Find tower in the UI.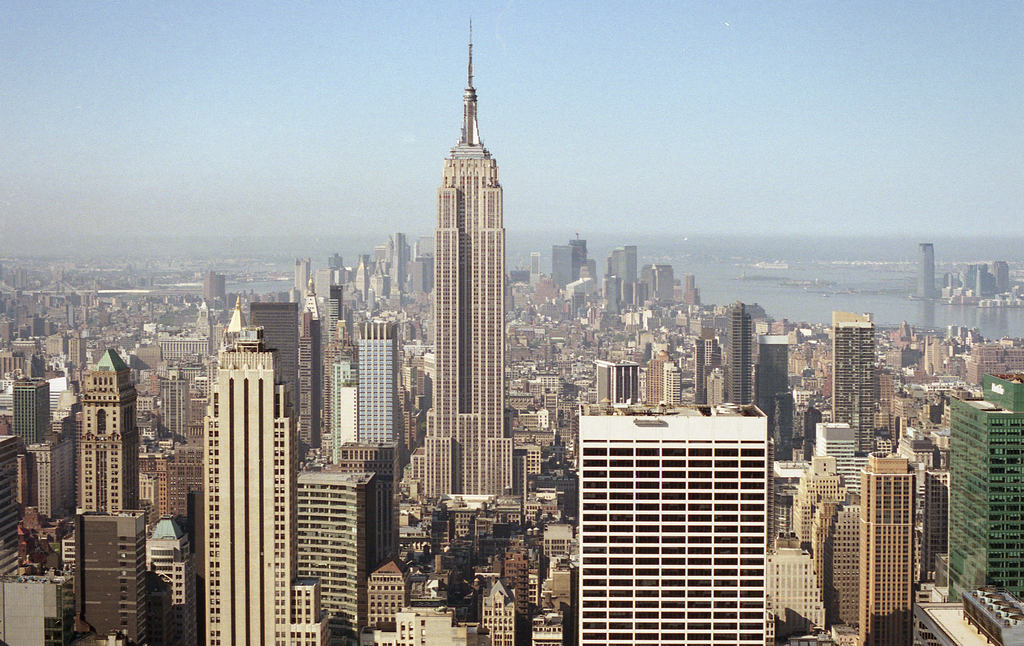
UI element at {"x1": 352, "y1": 253, "x2": 368, "y2": 307}.
